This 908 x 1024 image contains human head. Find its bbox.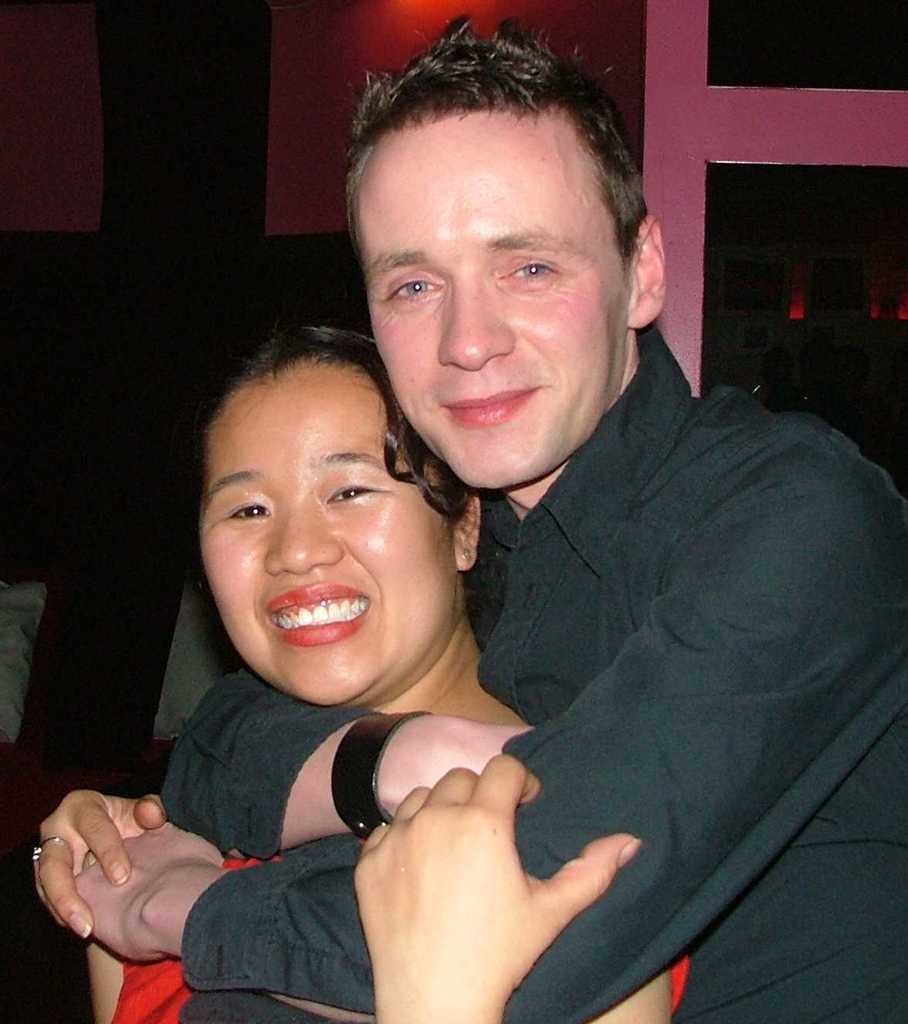
(349, 43, 660, 394).
